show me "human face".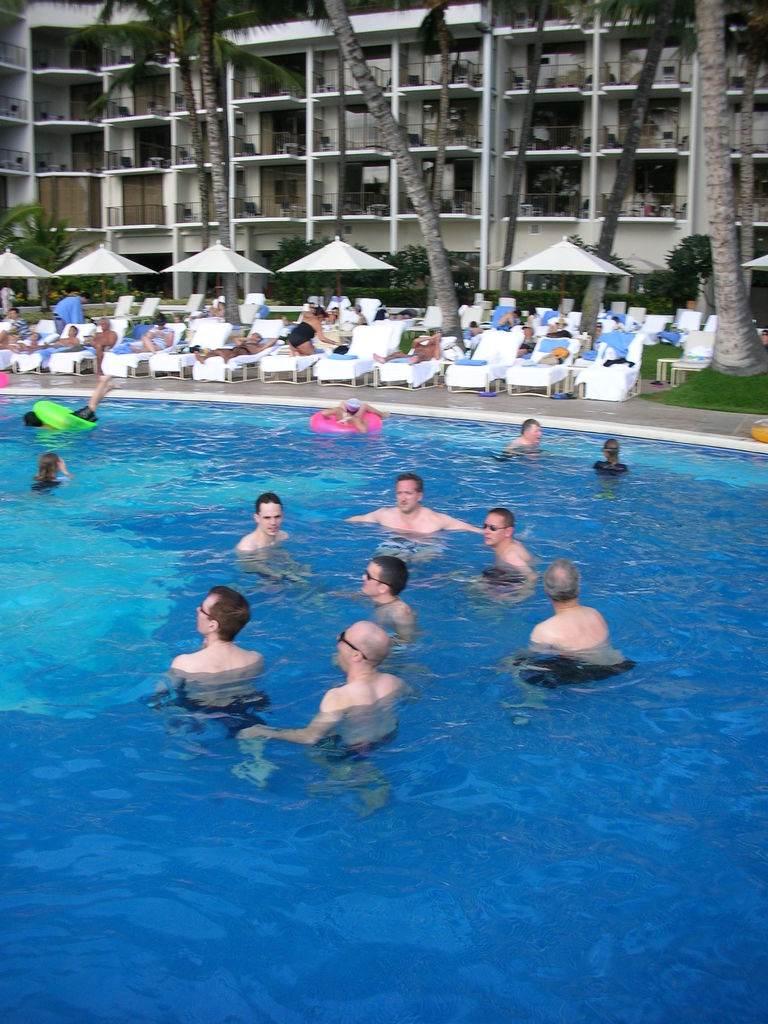
"human face" is here: (326,614,360,673).
